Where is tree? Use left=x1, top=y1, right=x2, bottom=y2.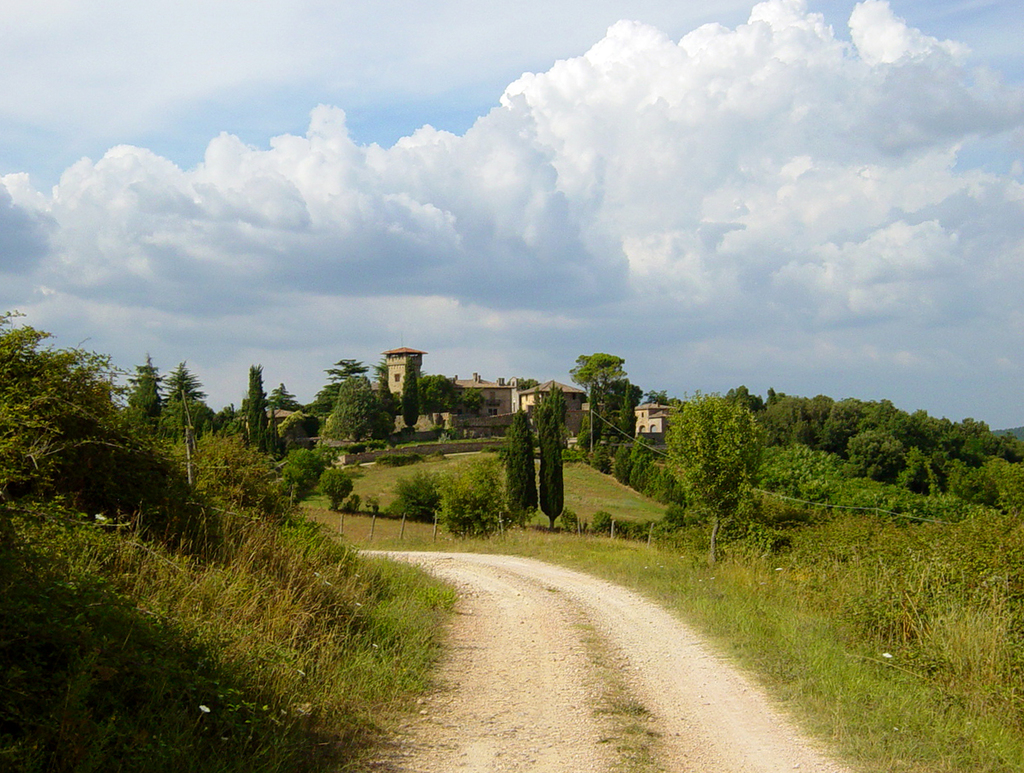
left=262, top=379, right=300, bottom=414.
